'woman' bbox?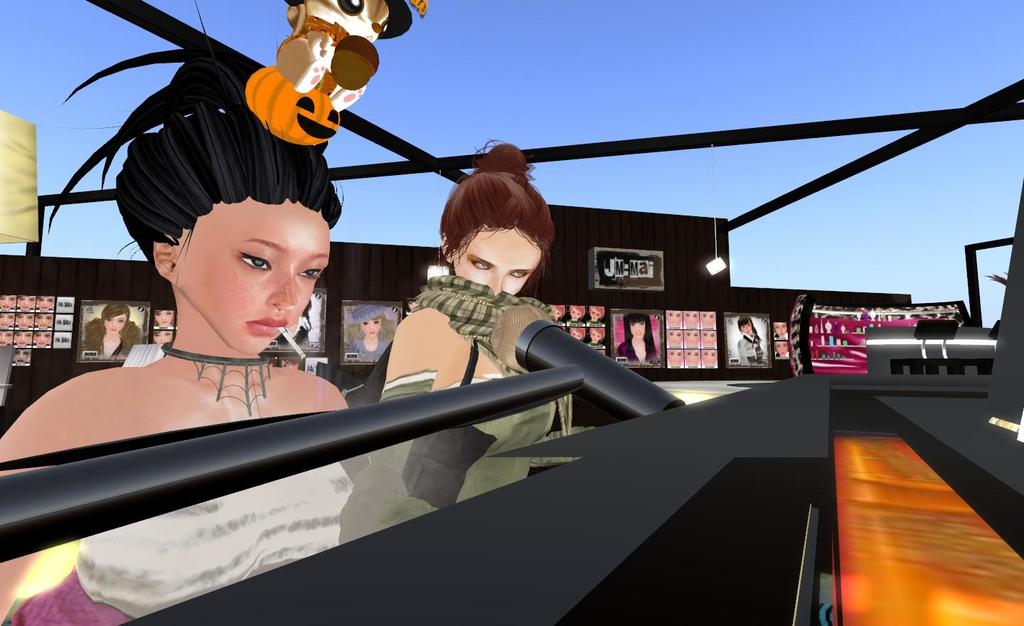
[146, 323, 170, 346]
